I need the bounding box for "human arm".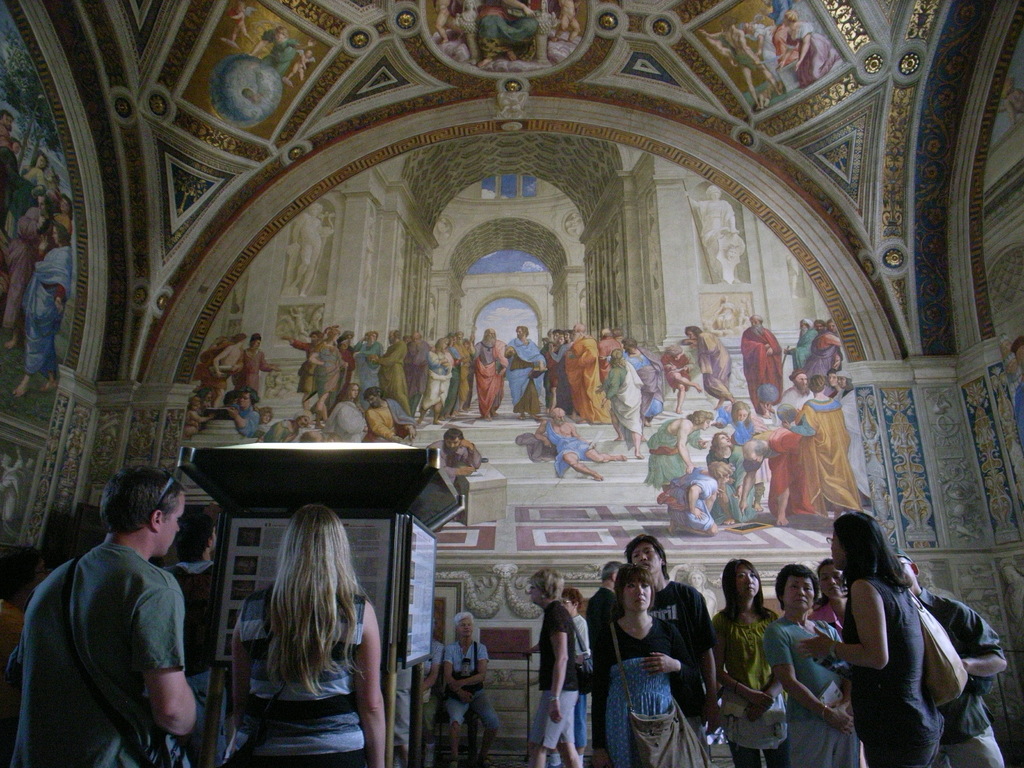
Here it is: left=675, top=418, right=694, bottom=477.
